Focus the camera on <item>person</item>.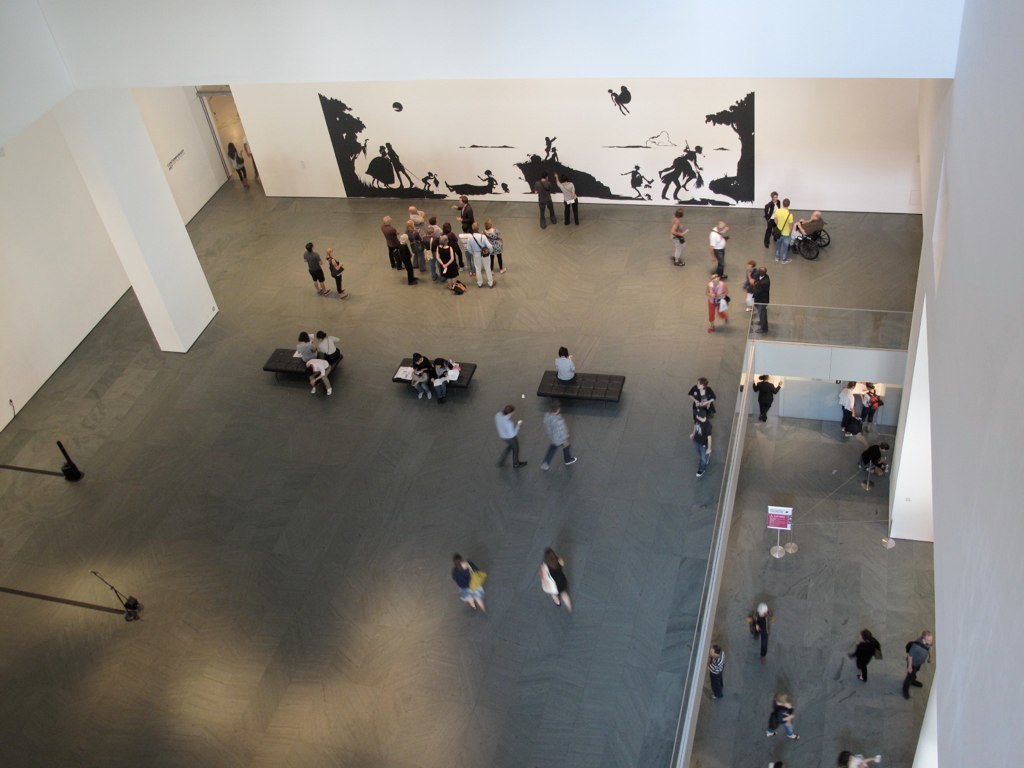
Focus region: (x1=765, y1=688, x2=798, y2=745).
